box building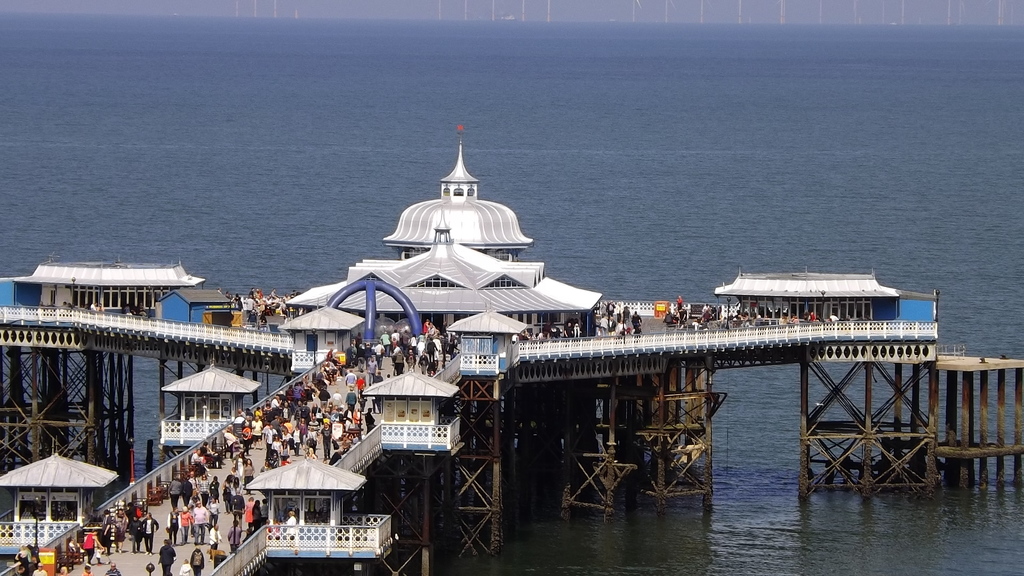
274/140/626/335
